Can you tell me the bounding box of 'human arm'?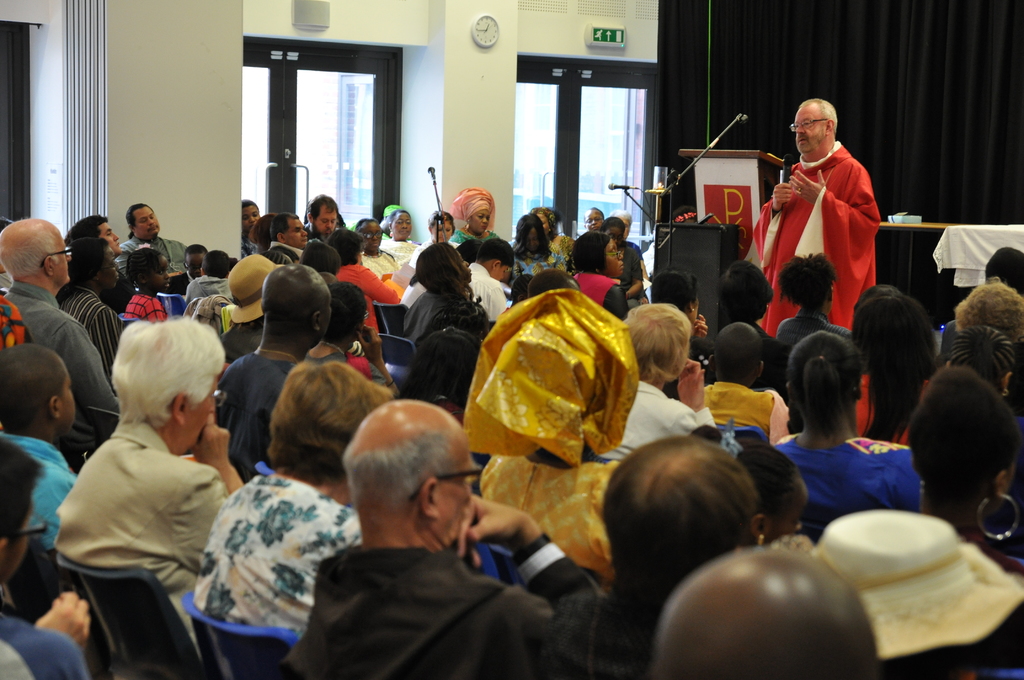
box(806, 172, 879, 230).
